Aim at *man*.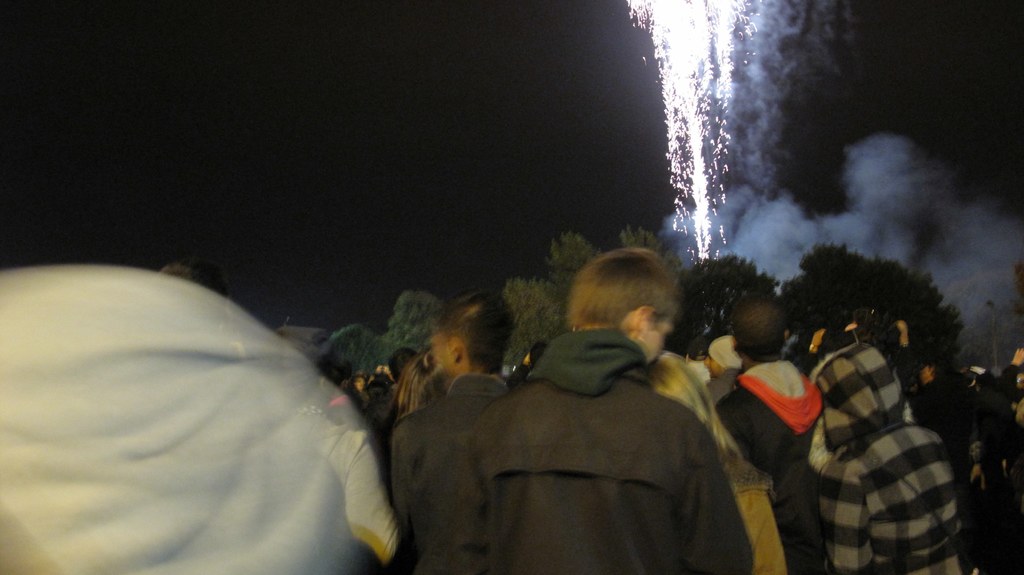
Aimed at <region>414, 248, 756, 574</region>.
